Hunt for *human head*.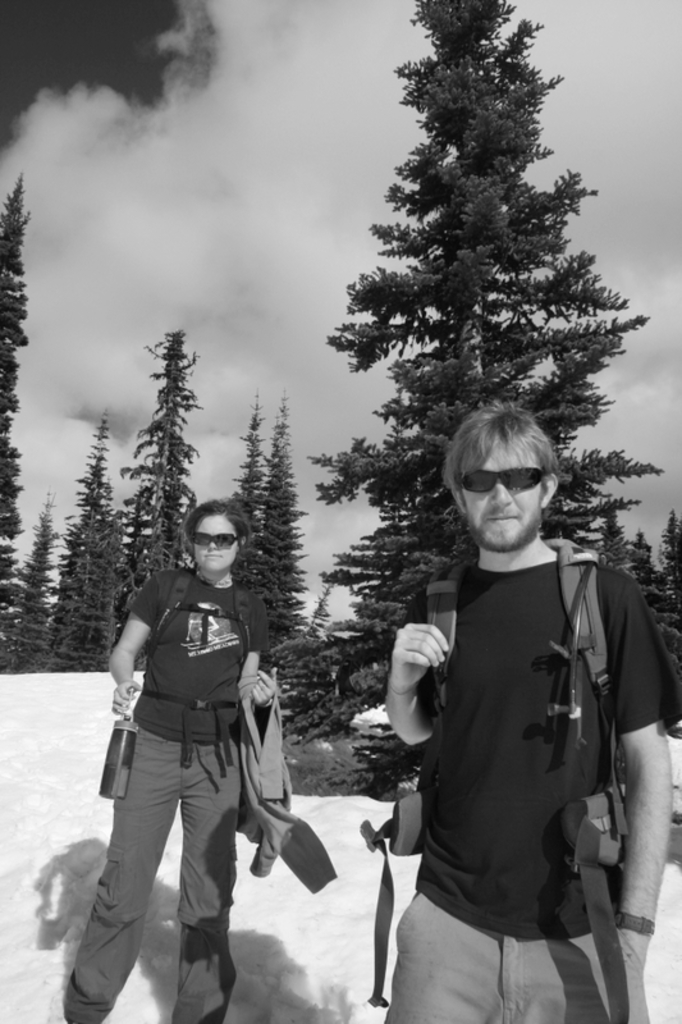
Hunted down at x1=452 y1=407 x2=554 y2=549.
